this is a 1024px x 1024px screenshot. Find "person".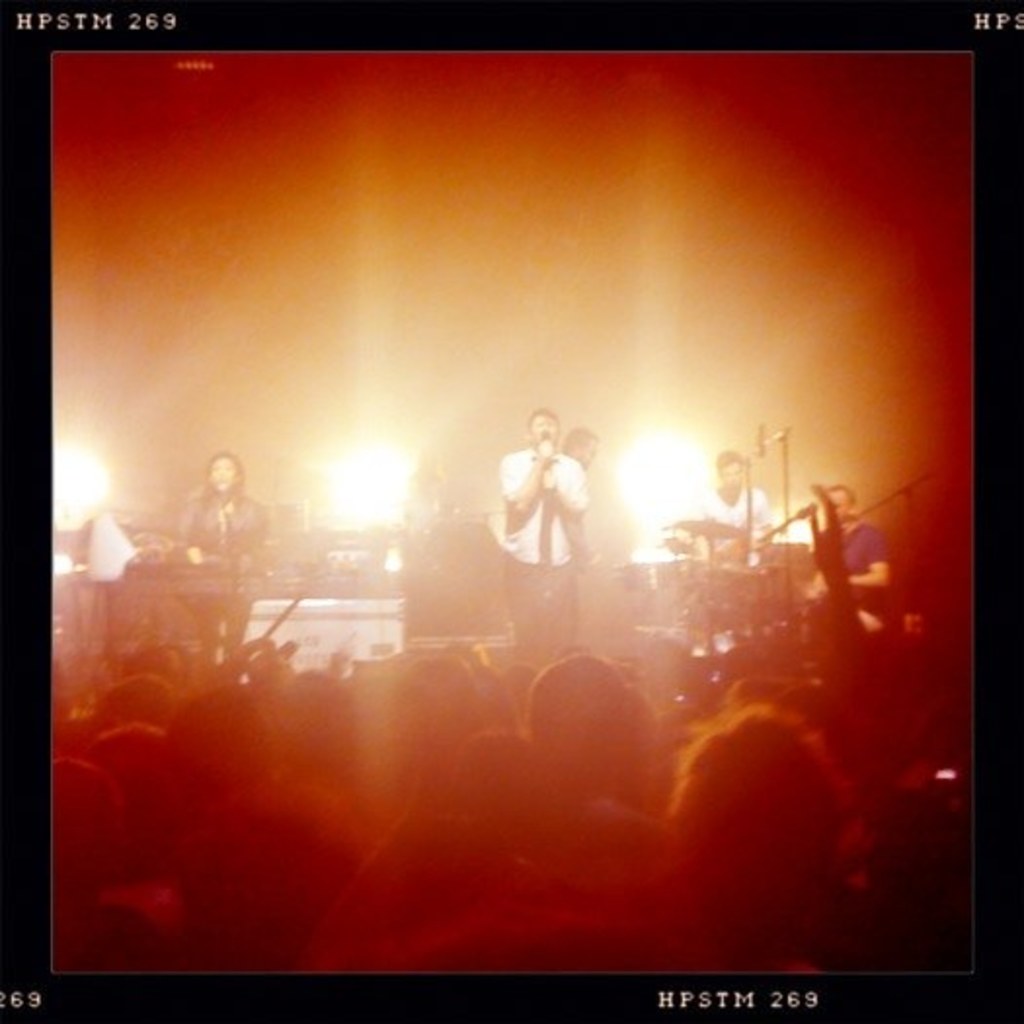
Bounding box: rect(183, 449, 267, 677).
